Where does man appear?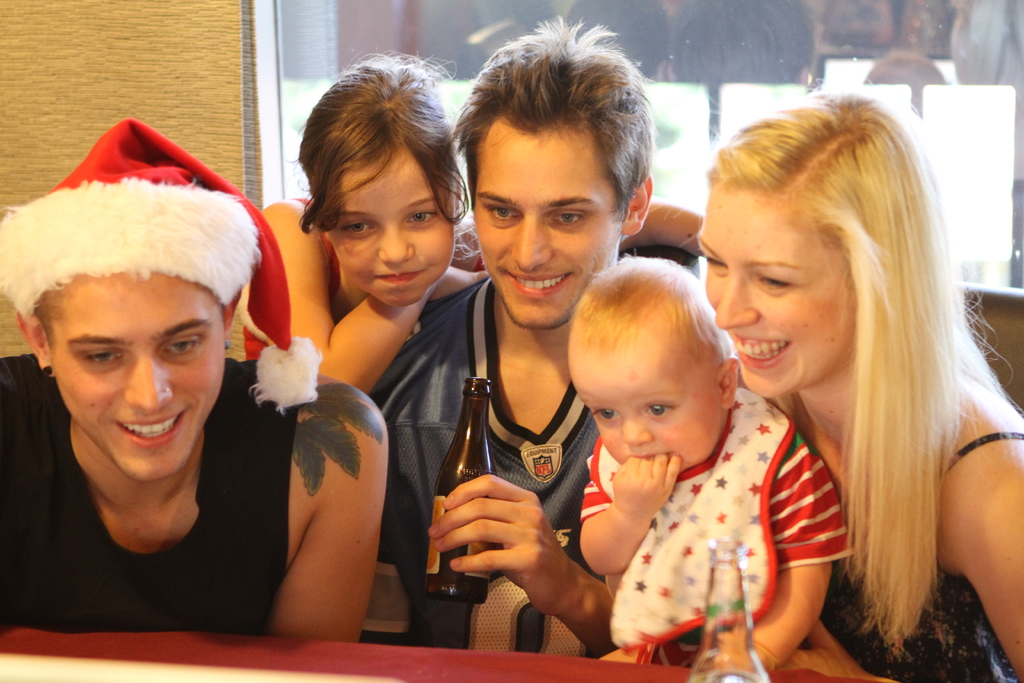
Appears at (0,114,391,647).
